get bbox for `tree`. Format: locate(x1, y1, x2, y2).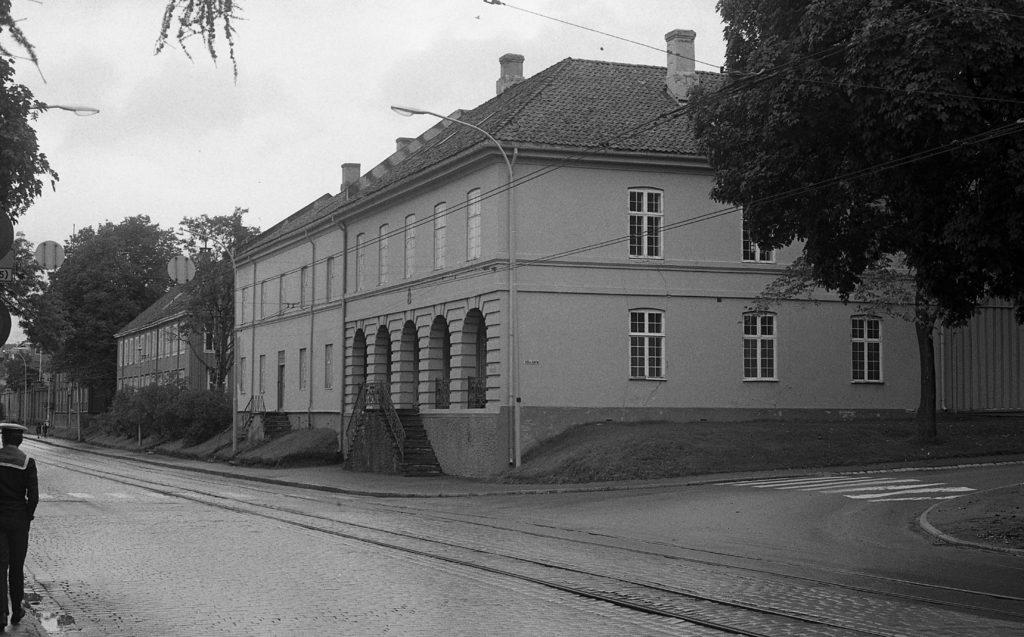
locate(156, 0, 239, 81).
